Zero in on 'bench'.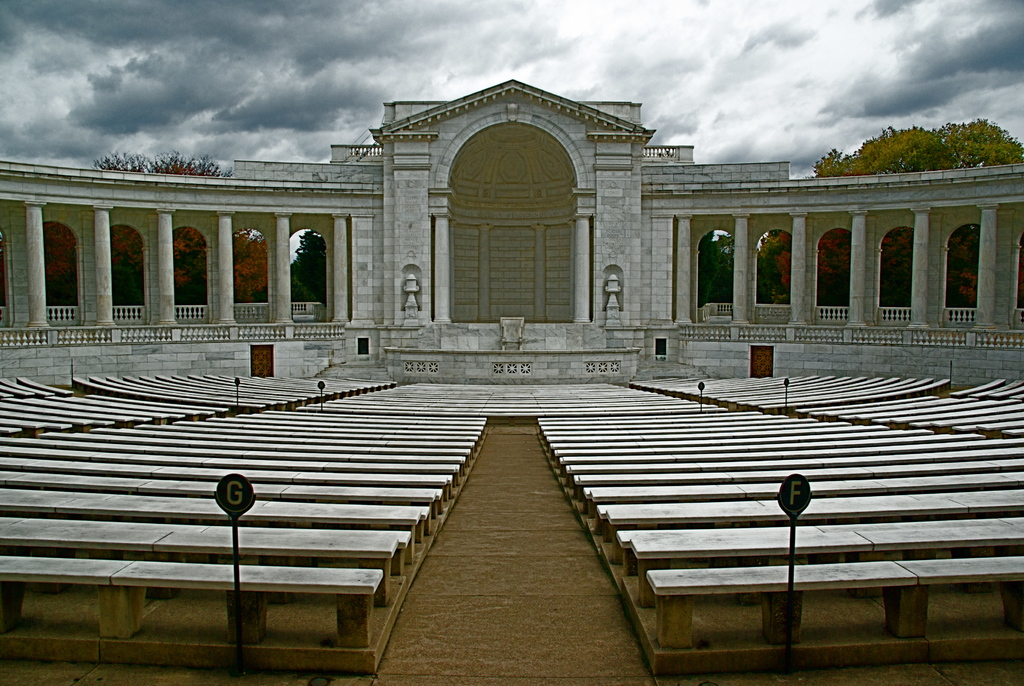
Zeroed in: x1=646, y1=578, x2=917, y2=648.
